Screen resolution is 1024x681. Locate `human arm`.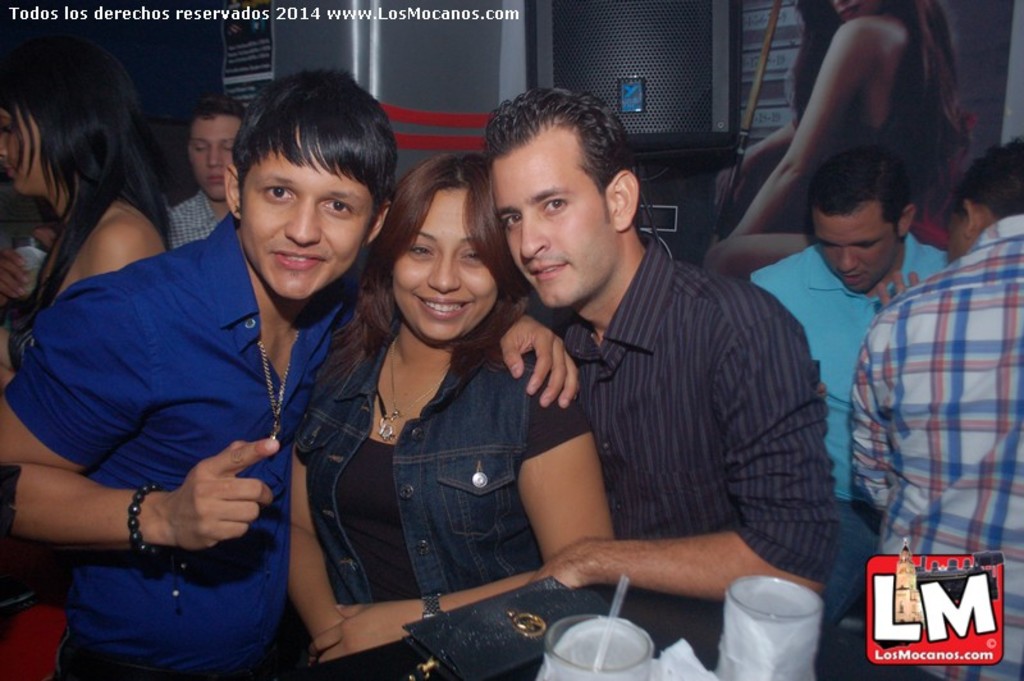
box(733, 47, 896, 260).
